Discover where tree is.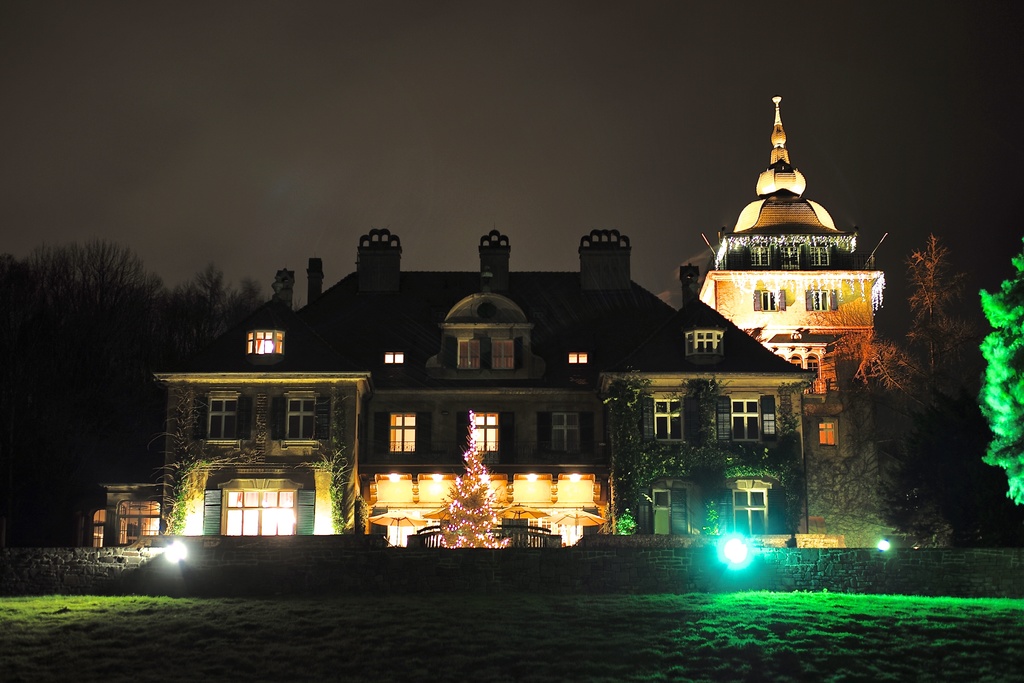
Discovered at box=[15, 221, 158, 511].
